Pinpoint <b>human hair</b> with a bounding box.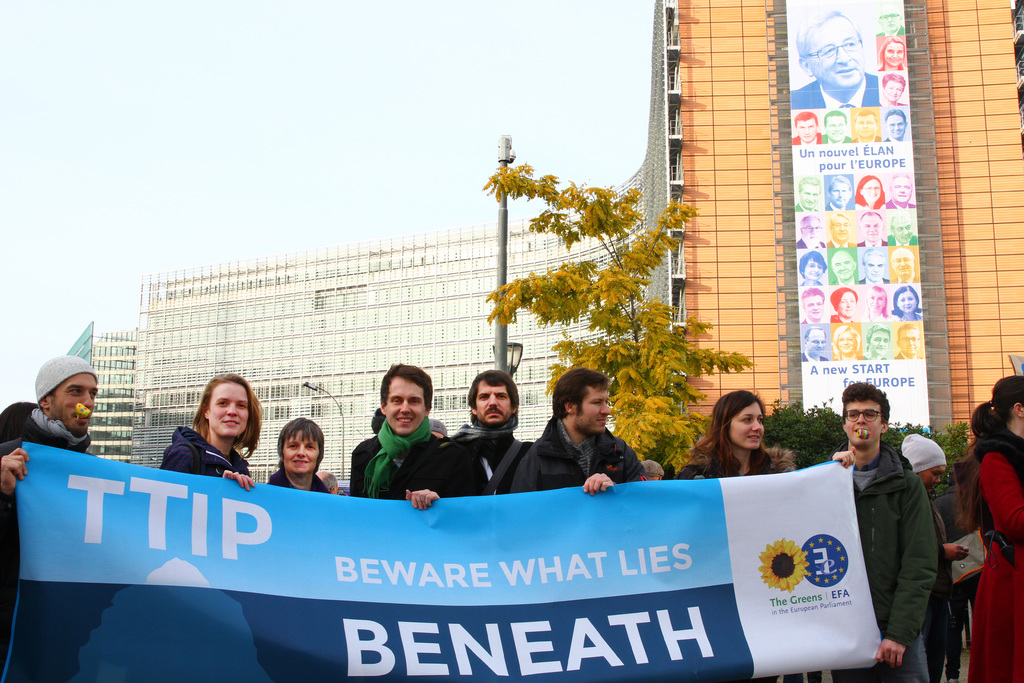
794/112/816/131.
